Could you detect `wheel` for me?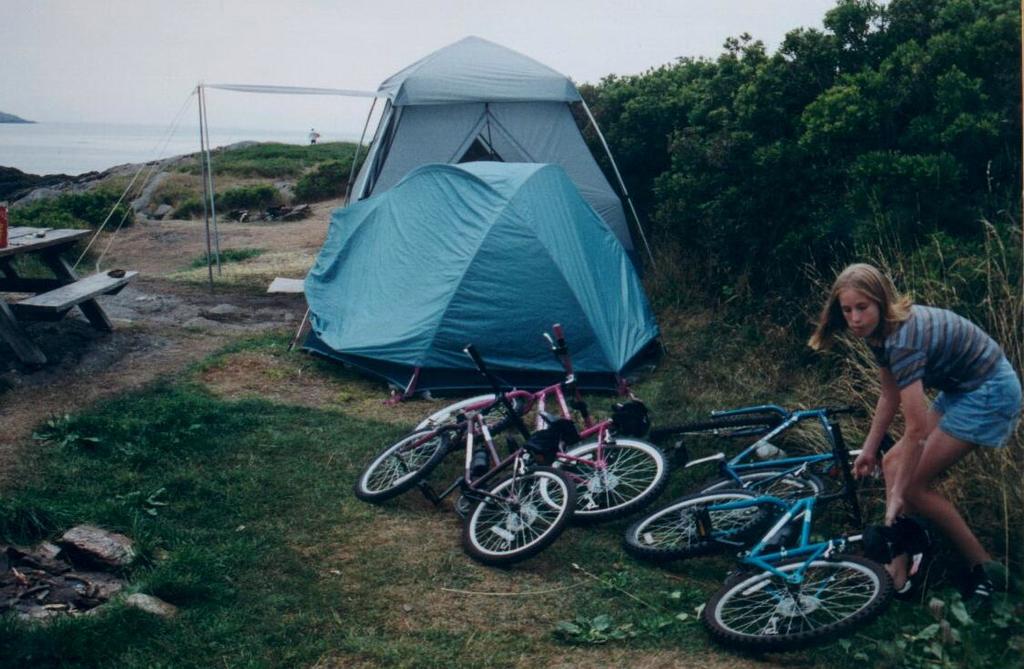
Detection result: 674 471 829 547.
